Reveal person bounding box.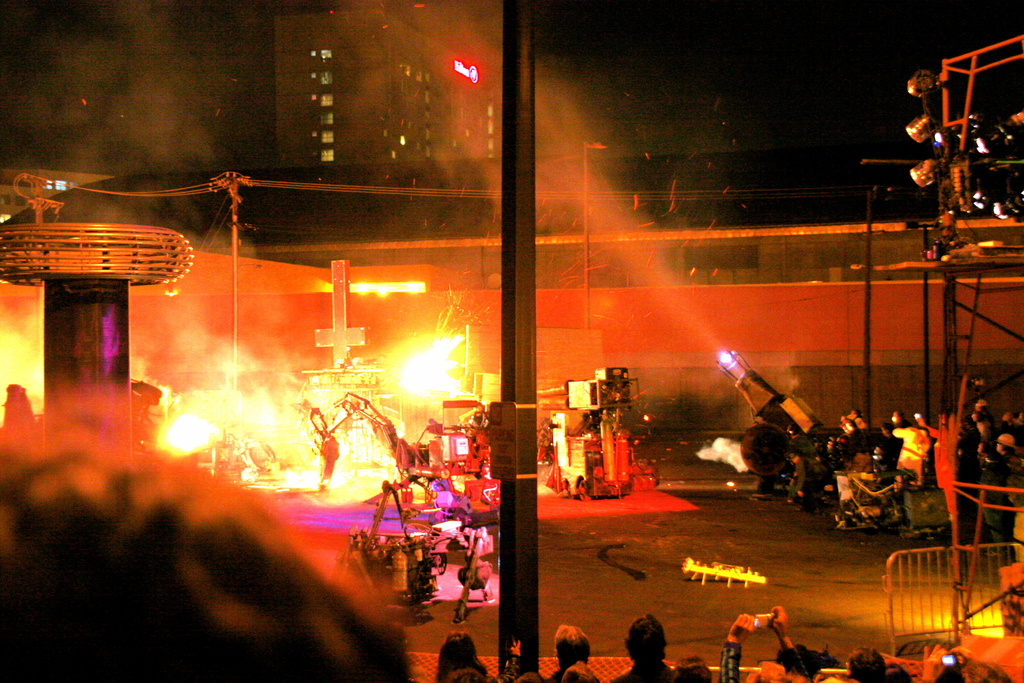
Revealed: {"x1": 0, "y1": 404, "x2": 419, "y2": 682}.
